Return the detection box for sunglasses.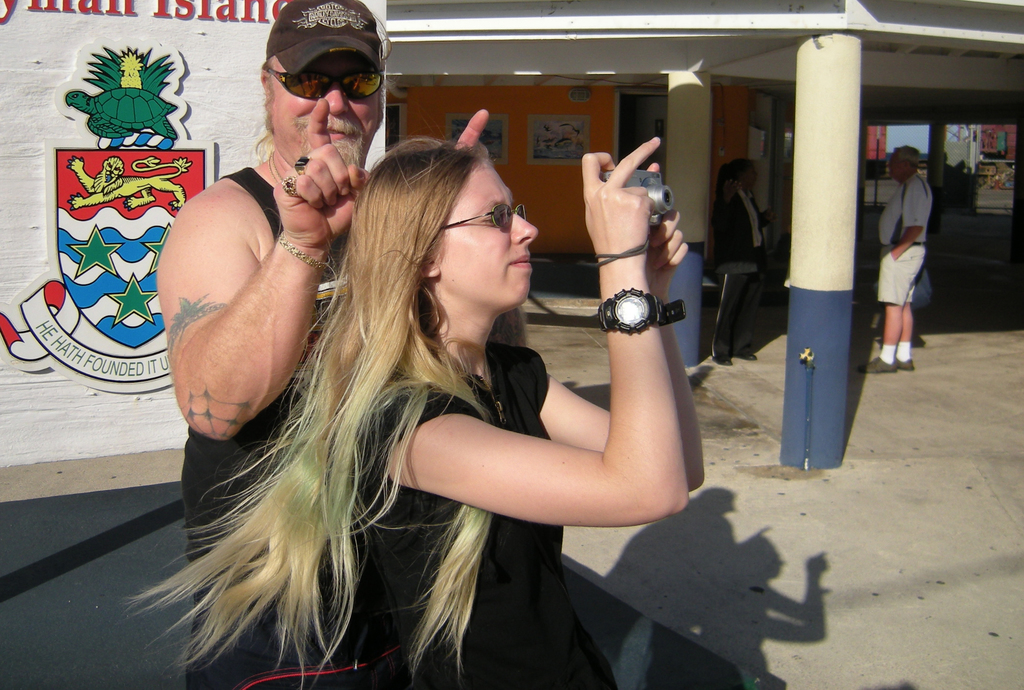
detection(260, 60, 385, 105).
